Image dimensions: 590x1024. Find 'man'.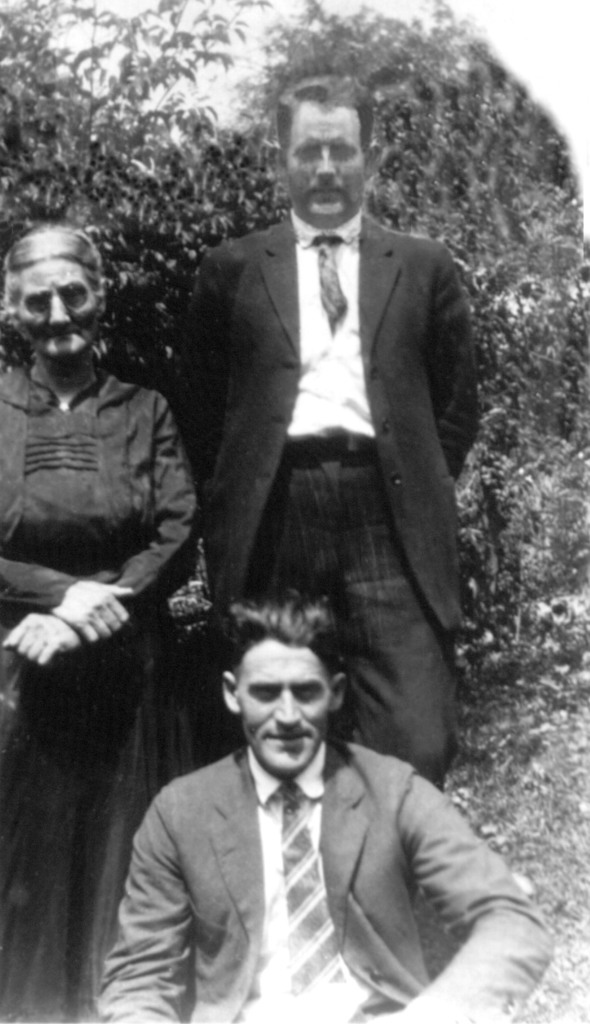
163 103 486 774.
